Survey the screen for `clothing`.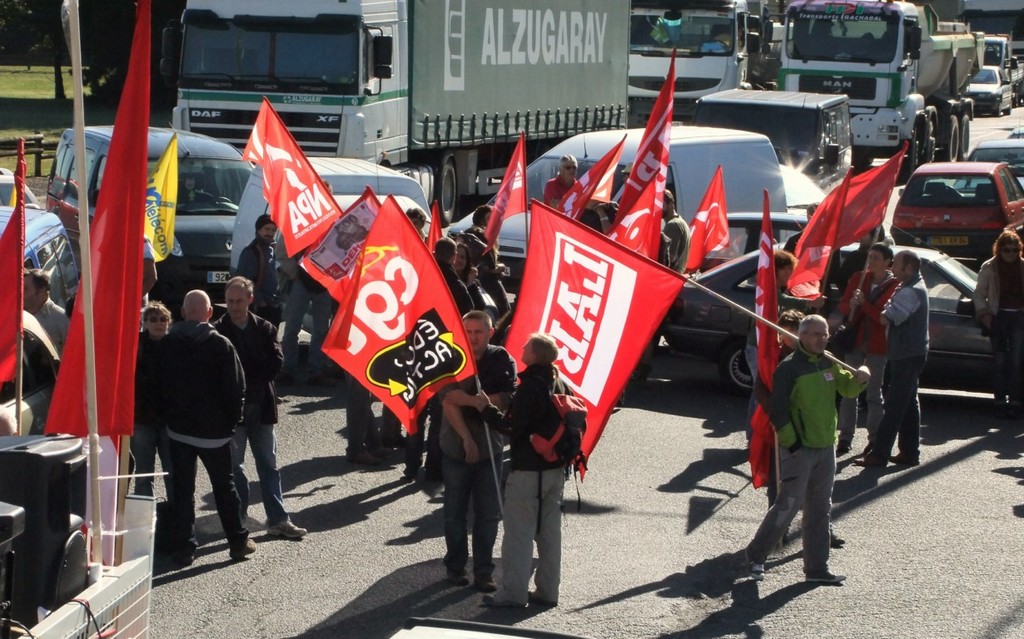
Survey found: 765, 311, 857, 559.
